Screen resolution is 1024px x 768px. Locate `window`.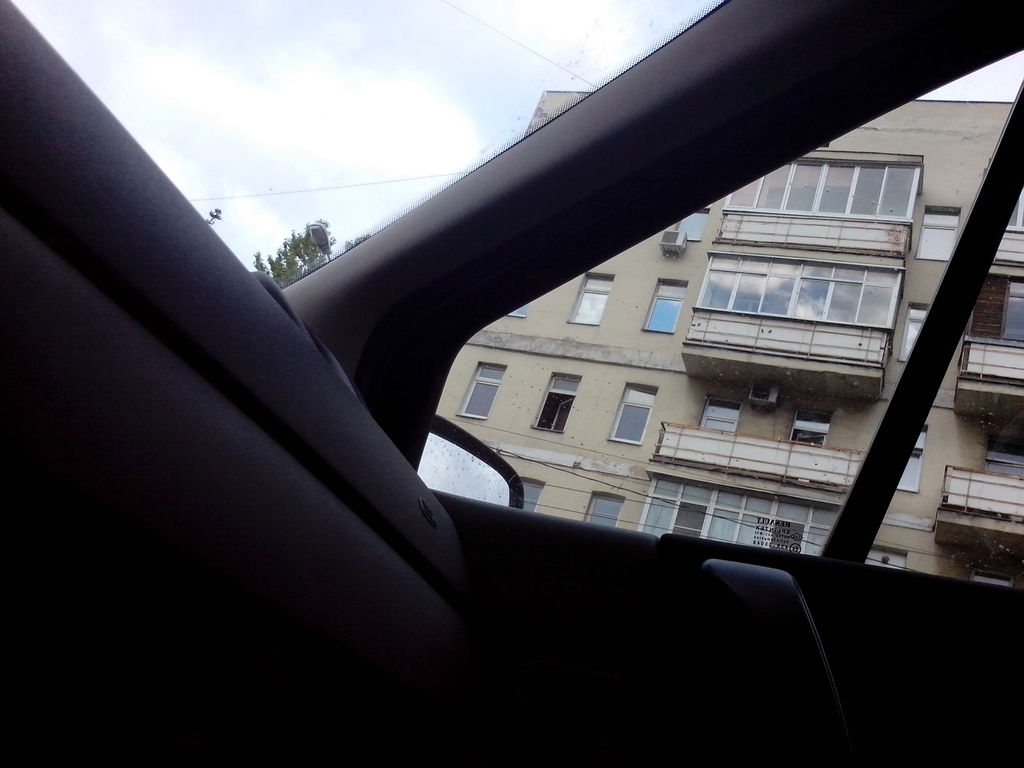
detection(969, 276, 1023, 353).
